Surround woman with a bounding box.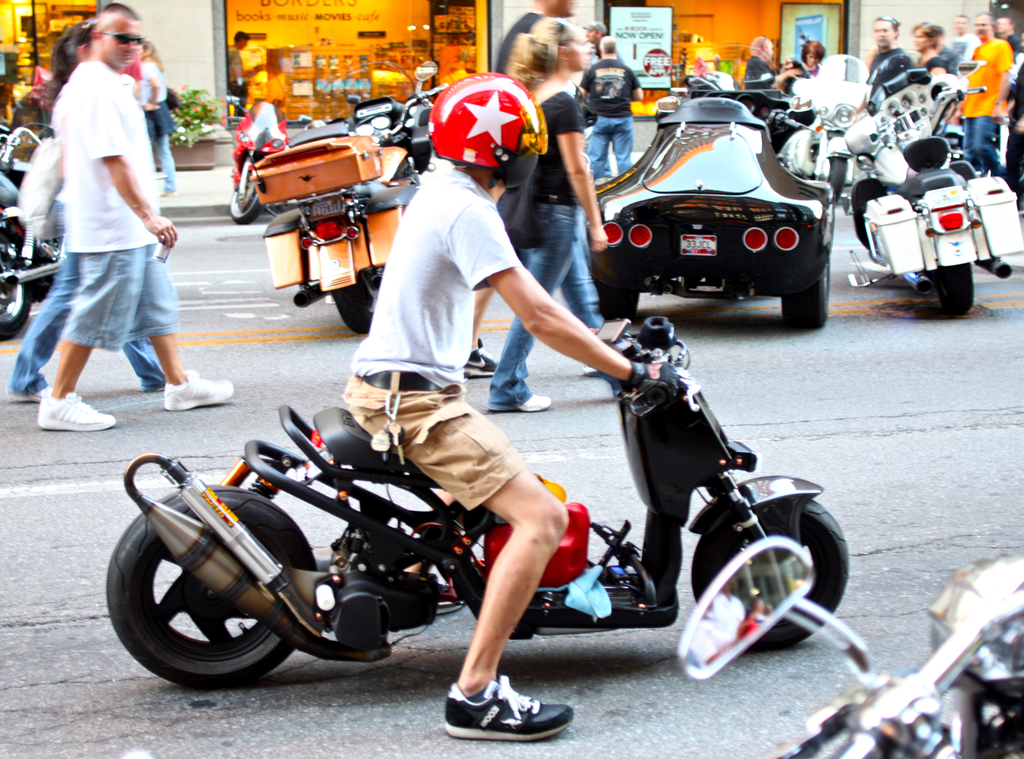
[8,20,200,407].
